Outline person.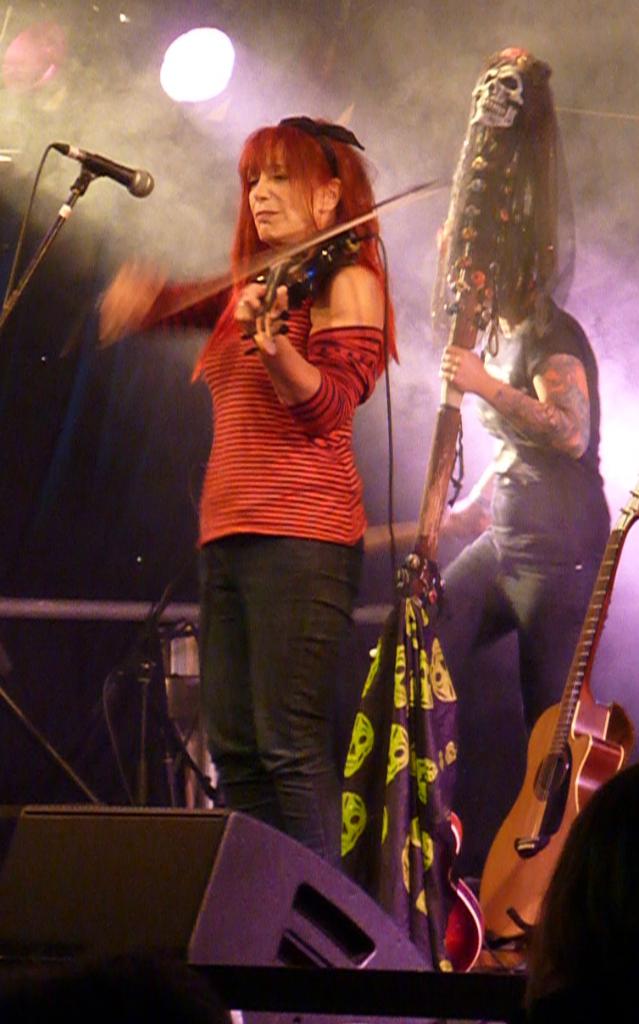
Outline: crop(422, 190, 614, 752).
